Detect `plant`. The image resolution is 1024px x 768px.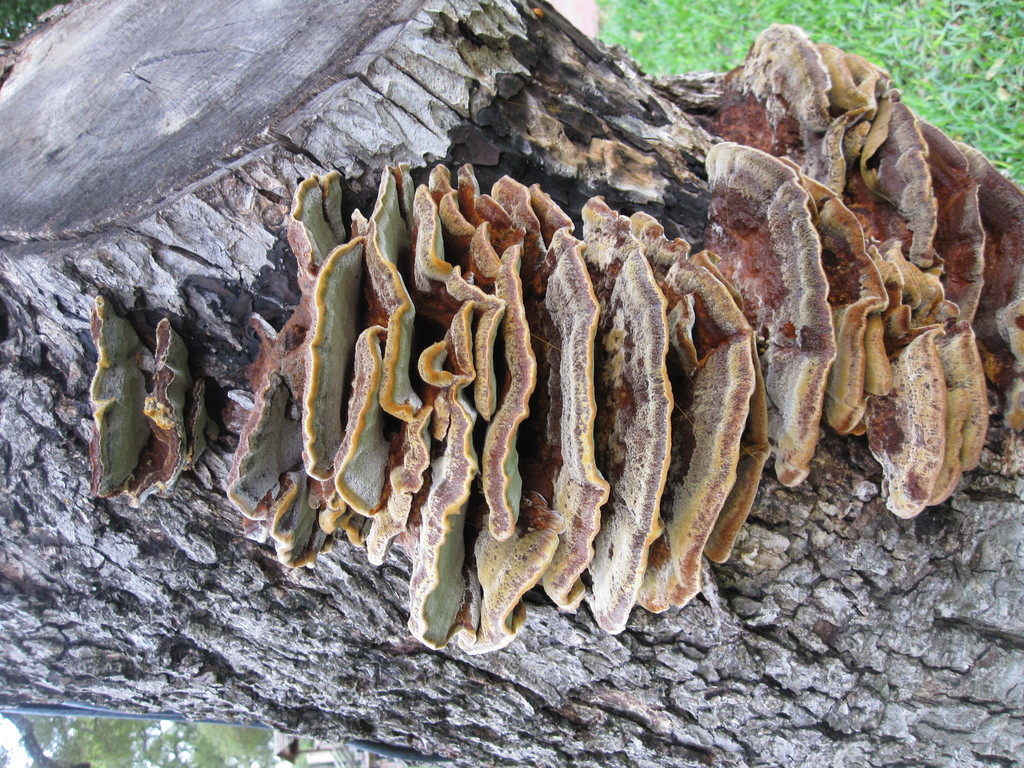
{"x1": 0, "y1": 0, "x2": 74, "y2": 66}.
